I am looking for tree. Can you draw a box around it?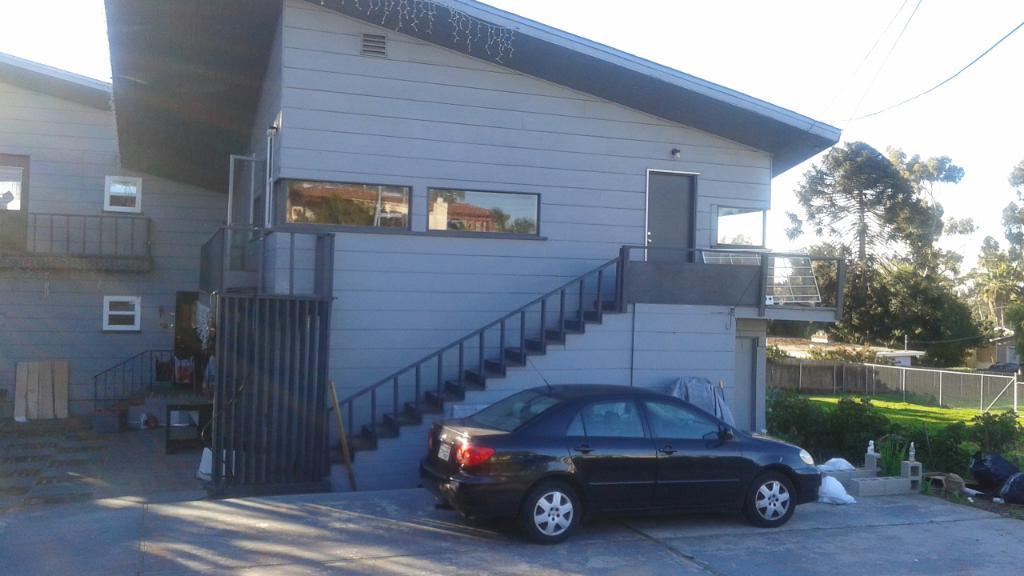
Sure, the bounding box is detection(774, 115, 979, 368).
